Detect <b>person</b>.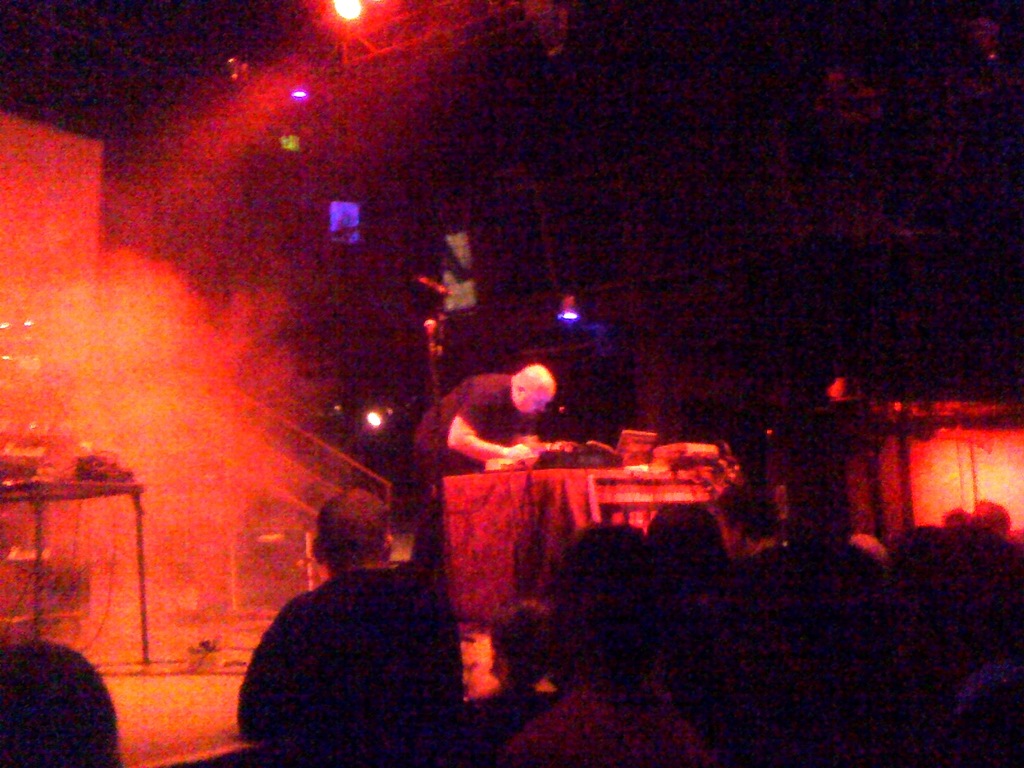
Detected at select_region(241, 459, 617, 726).
